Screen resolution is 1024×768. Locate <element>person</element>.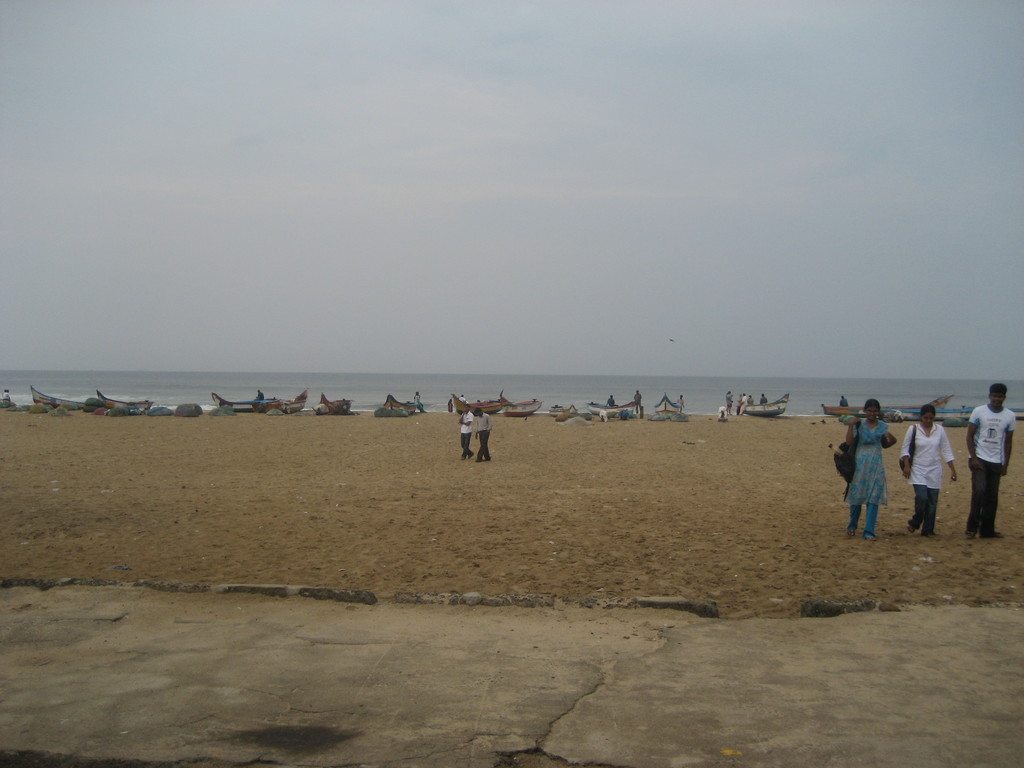
bbox(899, 404, 959, 538).
